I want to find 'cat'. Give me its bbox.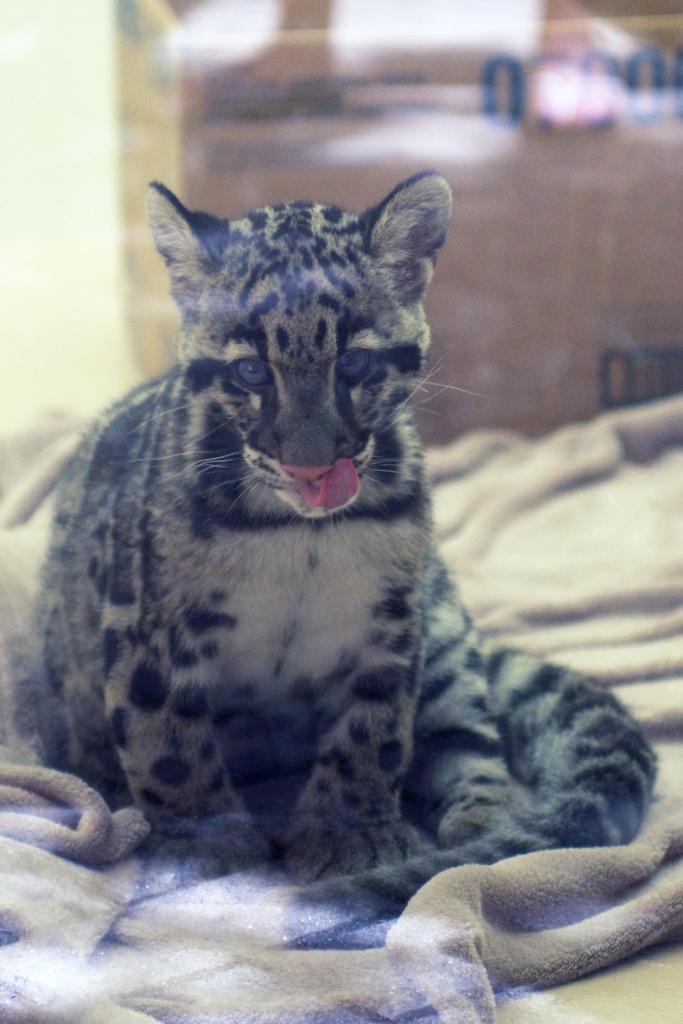
left=31, top=175, right=665, bottom=933.
